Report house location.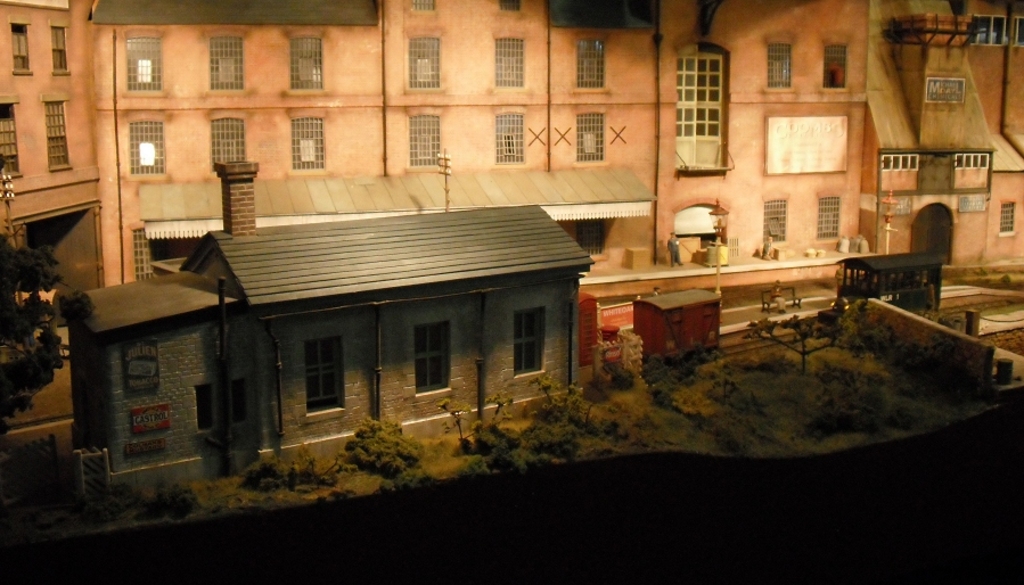
Report: box(0, 0, 1023, 534).
